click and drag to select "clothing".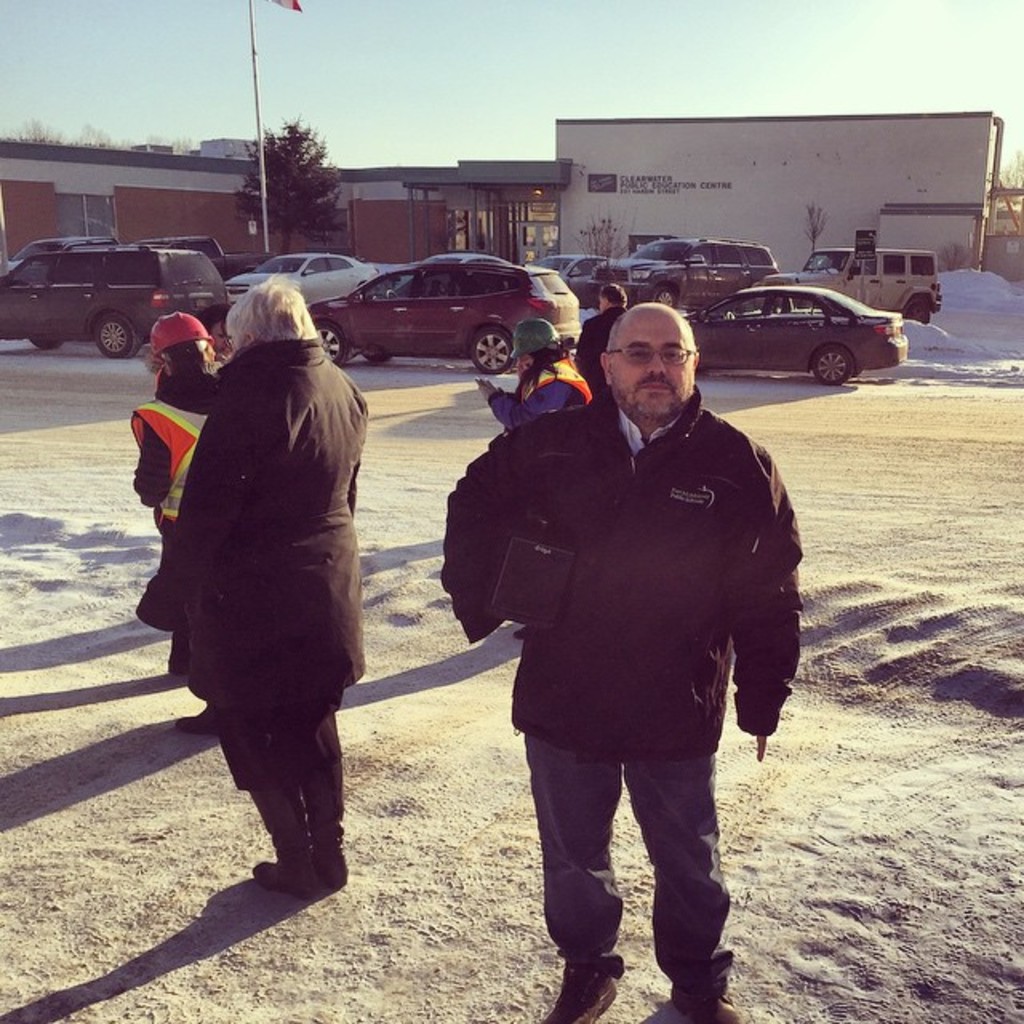
Selection: <region>571, 306, 629, 395</region>.
